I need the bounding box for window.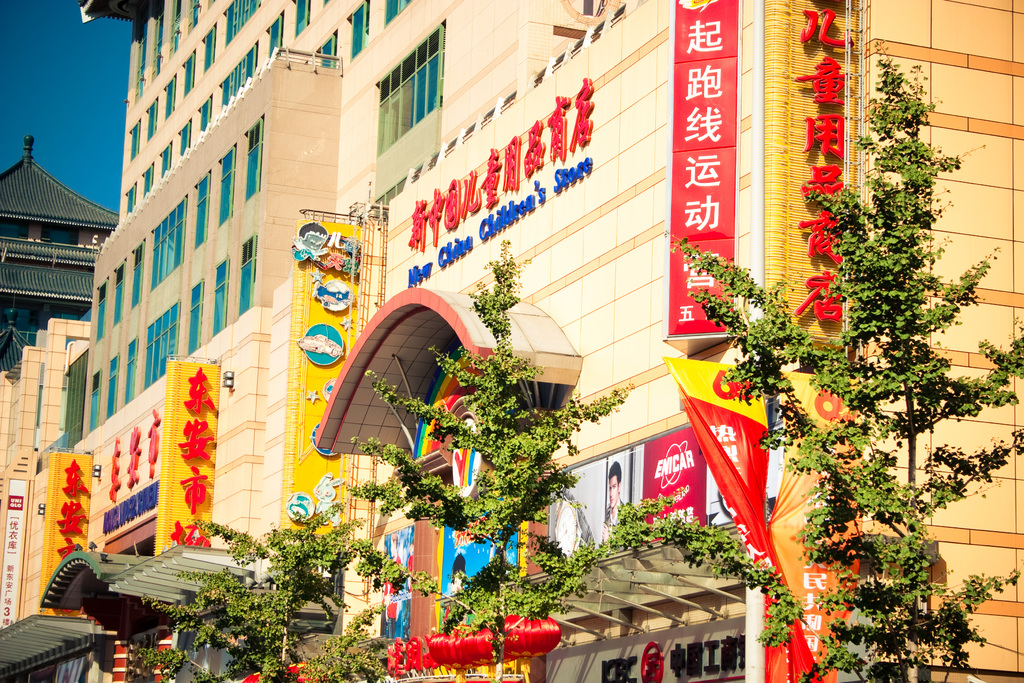
Here it is: {"x1": 348, "y1": 4, "x2": 364, "y2": 59}.
